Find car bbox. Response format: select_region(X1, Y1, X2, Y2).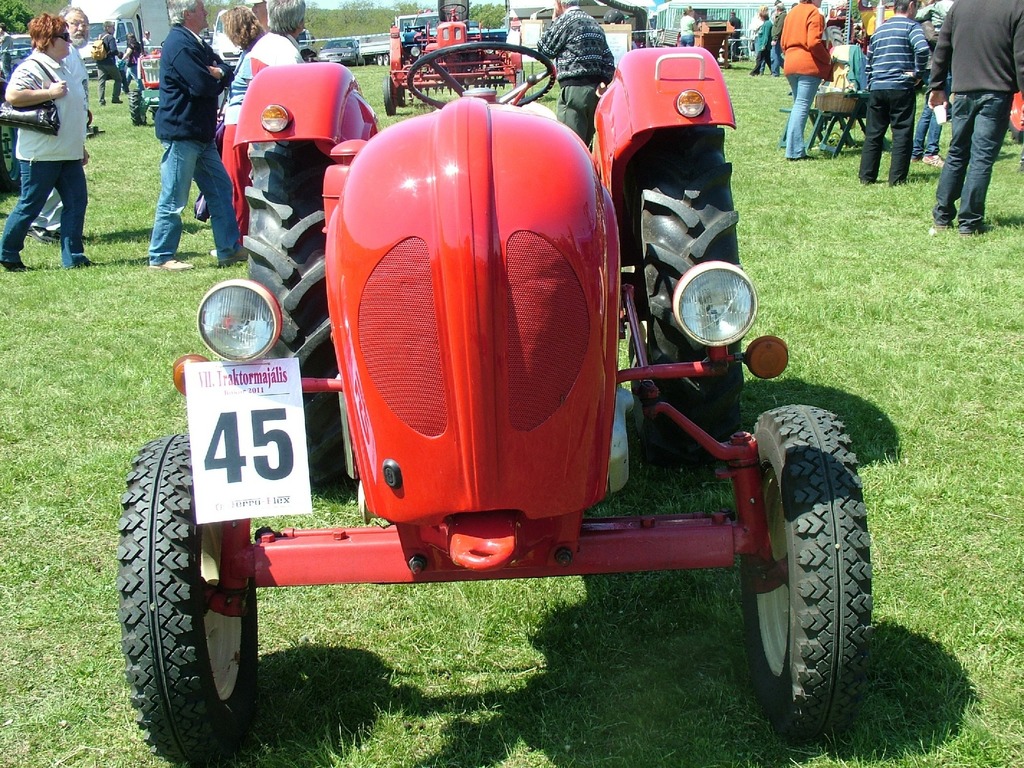
select_region(12, 35, 33, 45).
